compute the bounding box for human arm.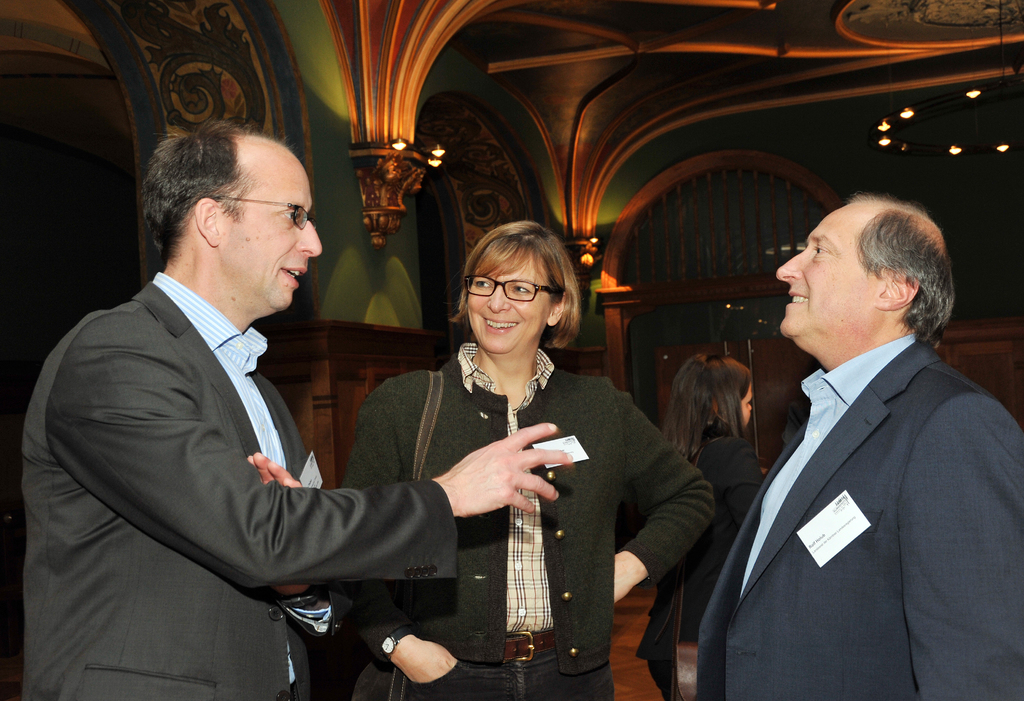
(left=719, top=430, right=765, bottom=524).
